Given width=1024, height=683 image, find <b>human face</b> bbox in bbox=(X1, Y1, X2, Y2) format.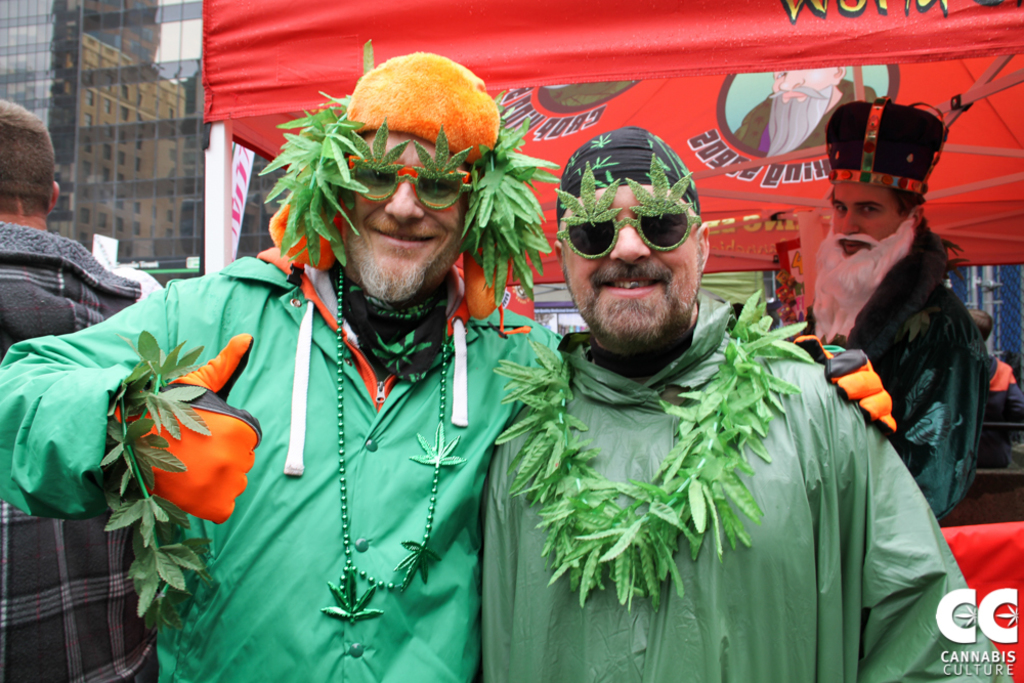
bbox=(334, 131, 468, 306).
